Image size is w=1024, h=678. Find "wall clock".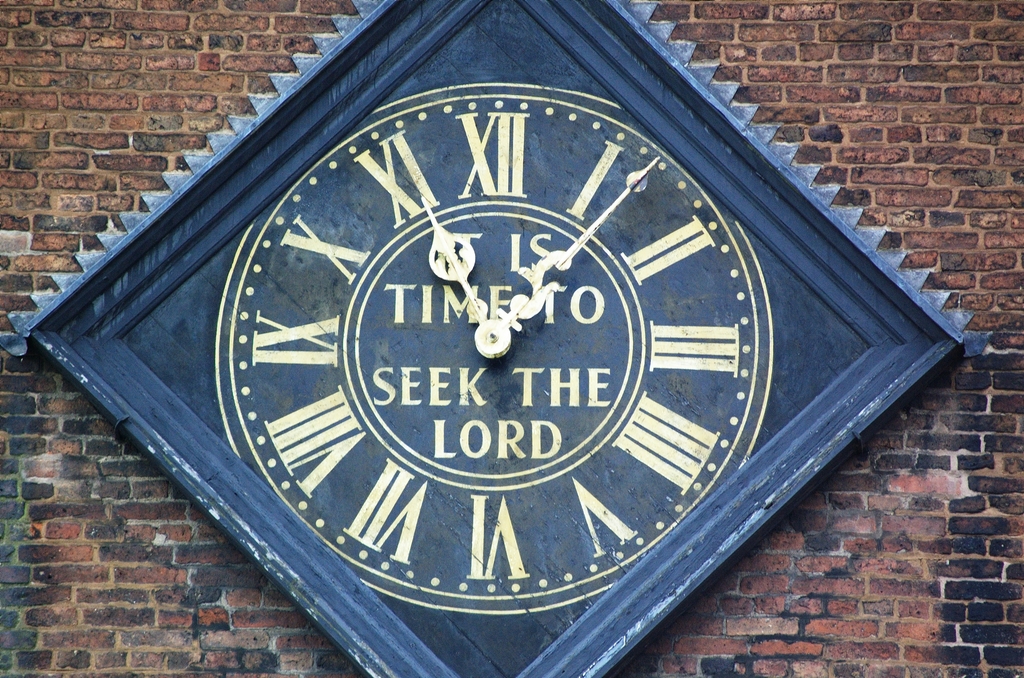
(31, 0, 950, 677).
